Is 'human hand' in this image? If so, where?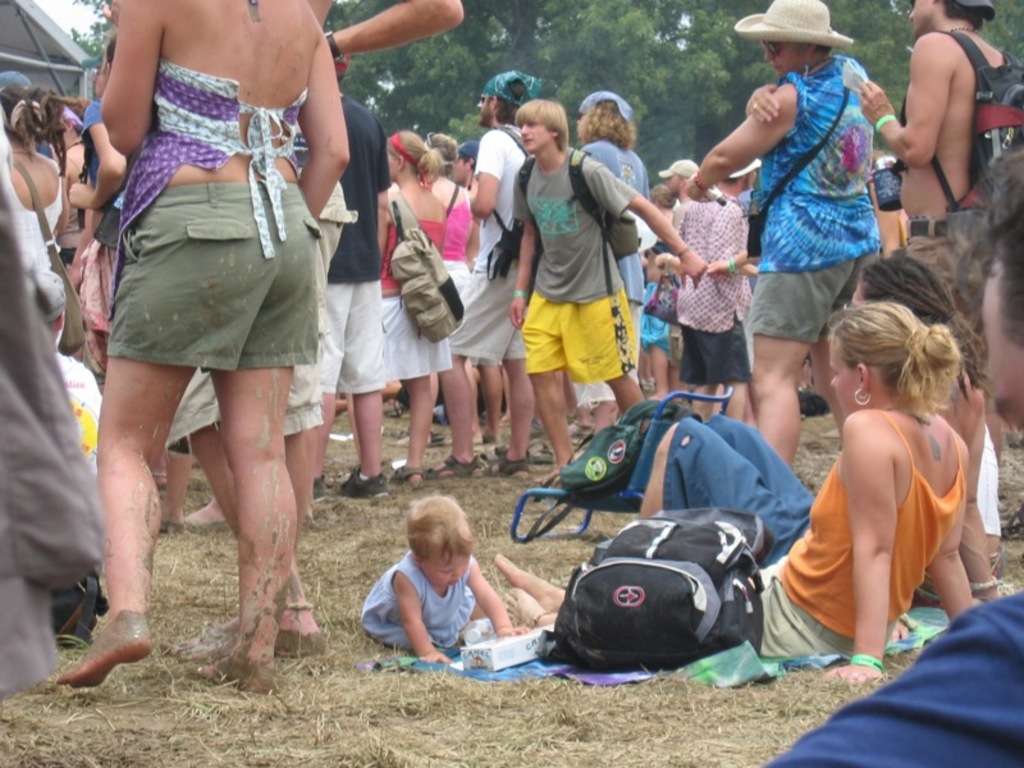
Yes, at [x1=710, y1=262, x2=726, y2=279].
